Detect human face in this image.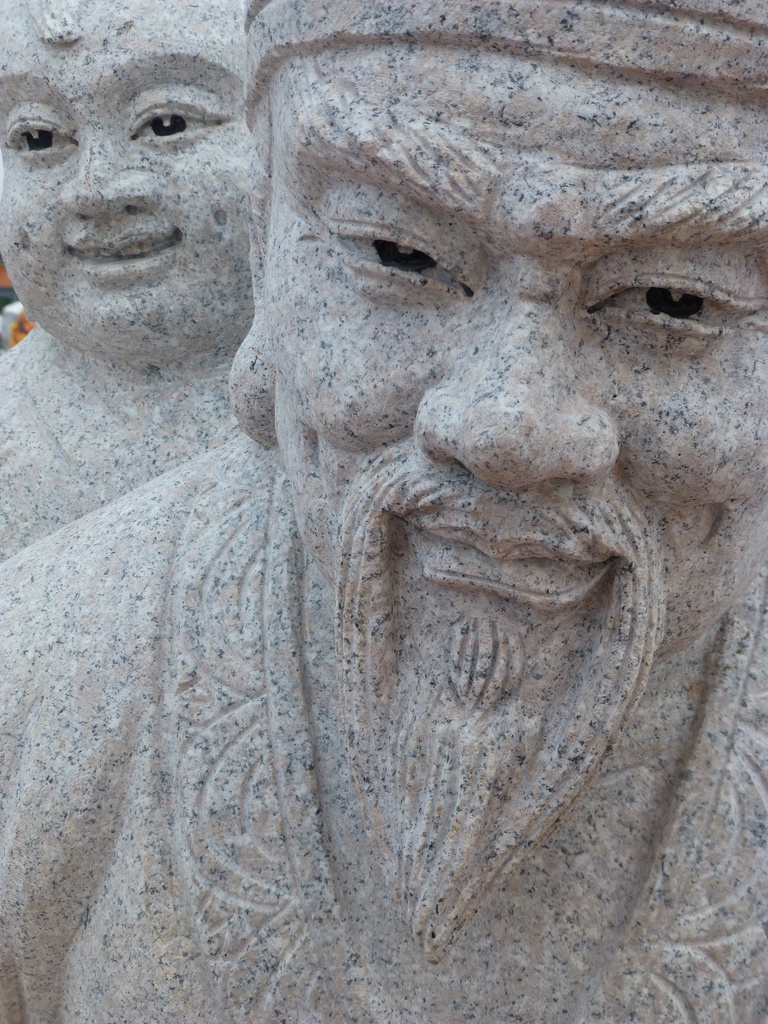
Detection: (259,41,767,648).
